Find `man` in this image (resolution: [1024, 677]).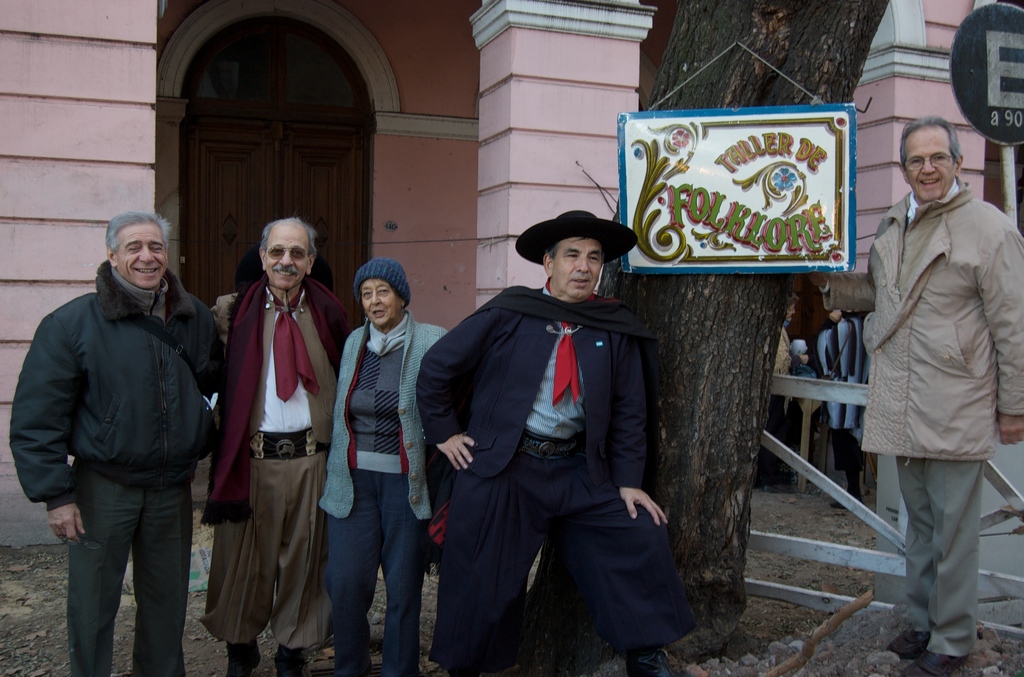
locate(417, 208, 696, 676).
